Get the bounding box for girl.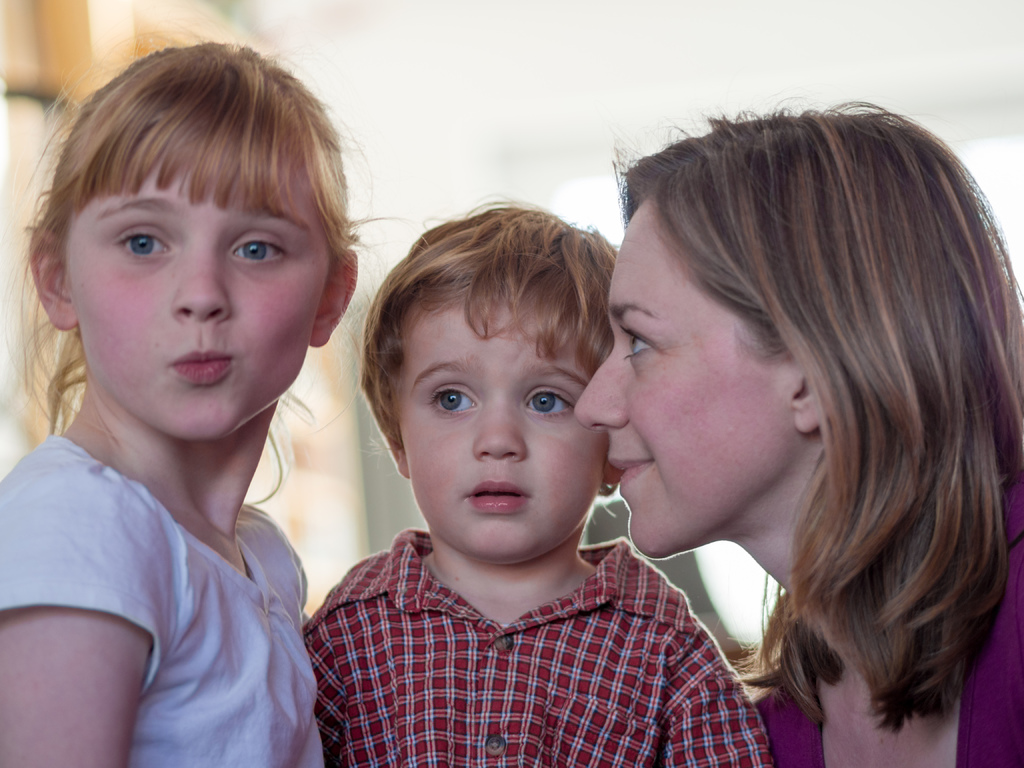
0,35,410,767.
